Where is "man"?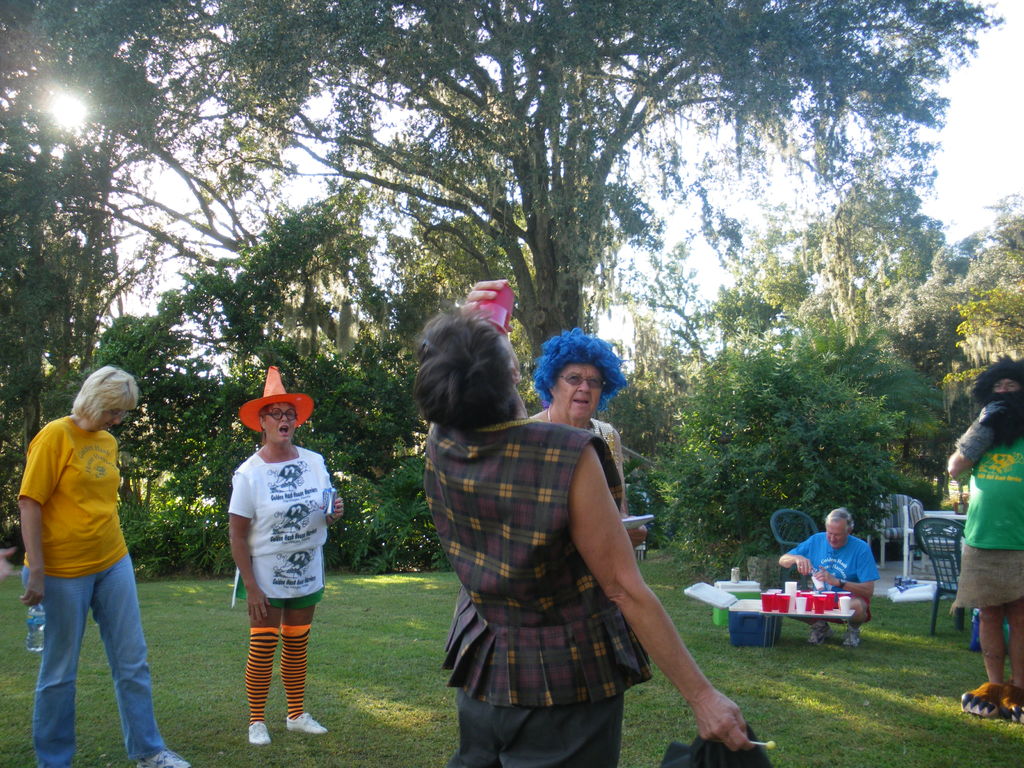
crop(945, 355, 1023, 720).
